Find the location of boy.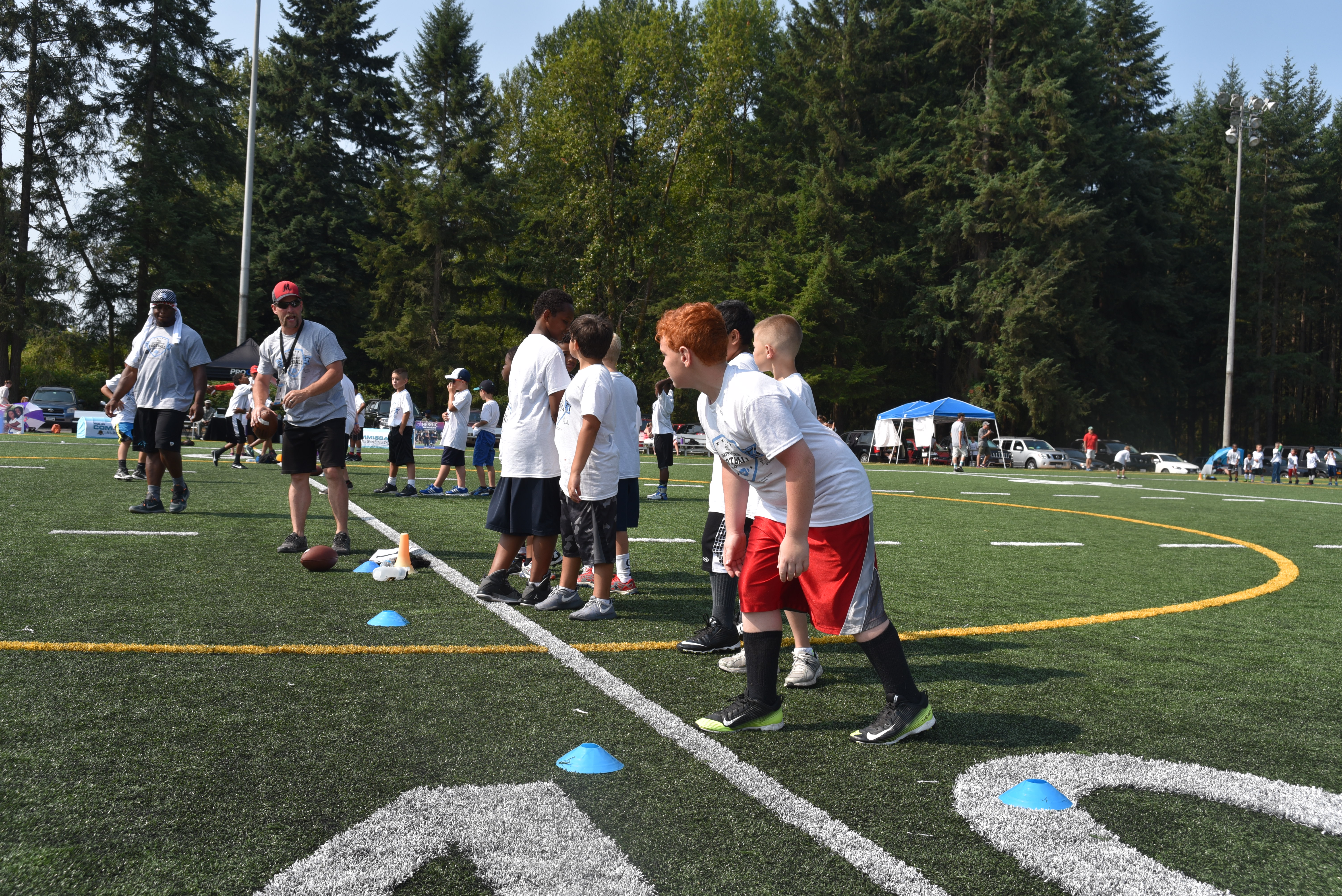
Location: 118/70/139/139.
